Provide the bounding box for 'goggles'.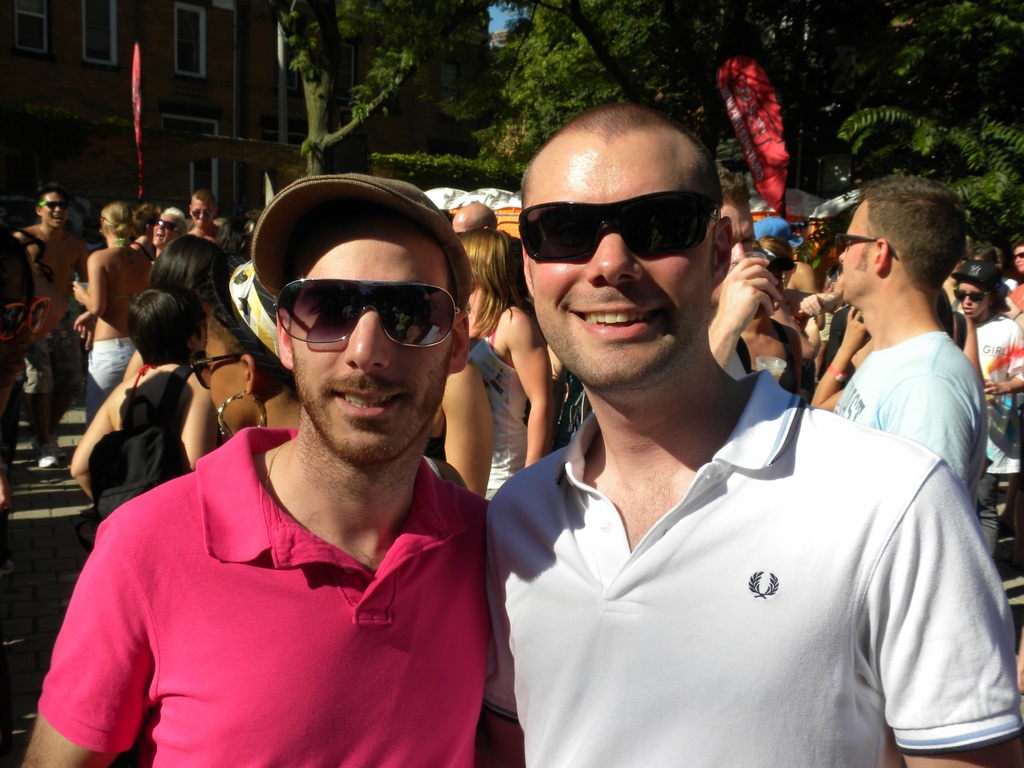
(186,353,244,388).
